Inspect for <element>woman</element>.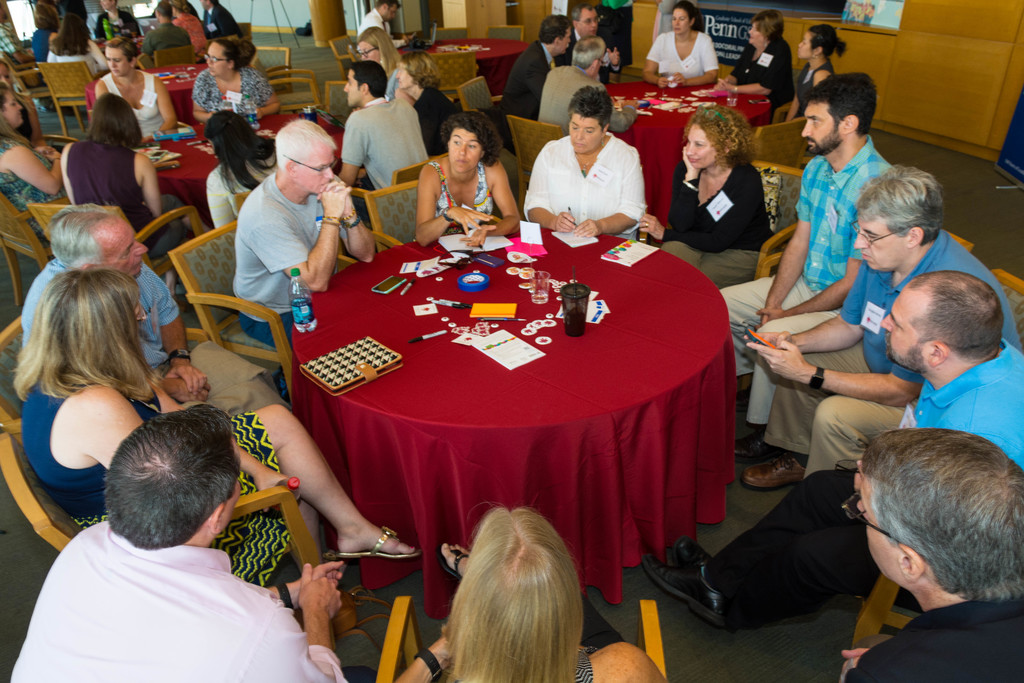
Inspection: (x1=640, y1=1, x2=720, y2=90).
